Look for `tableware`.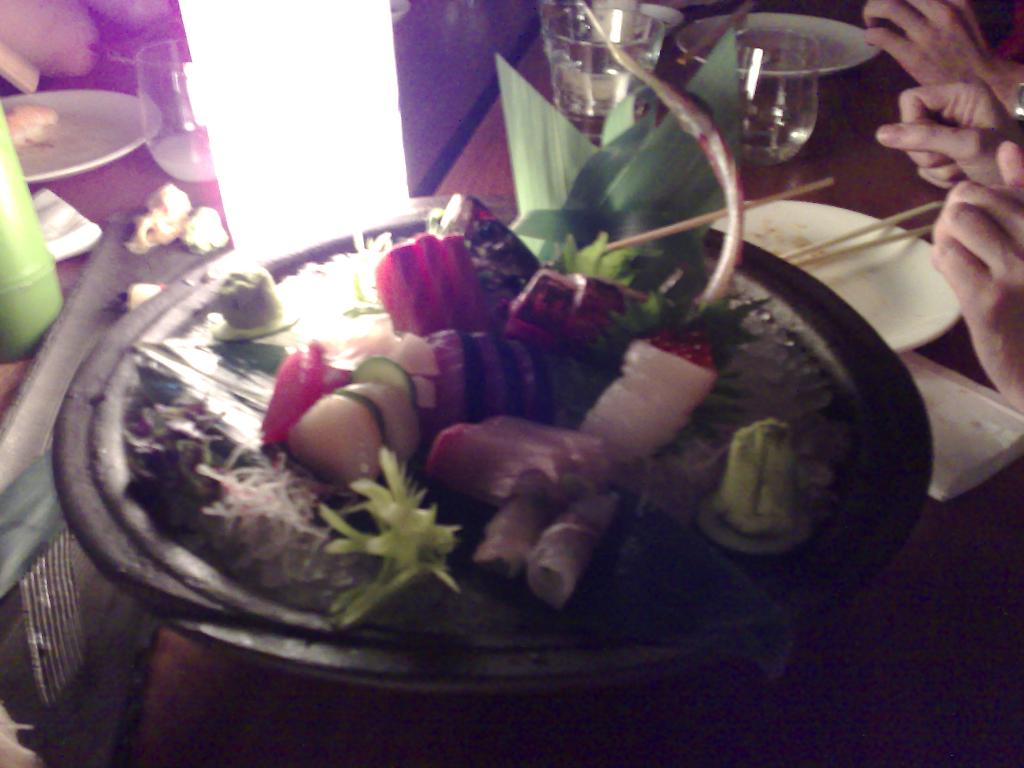
Found: {"x1": 132, "y1": 36, "x2": 218, "y2": 189}.
